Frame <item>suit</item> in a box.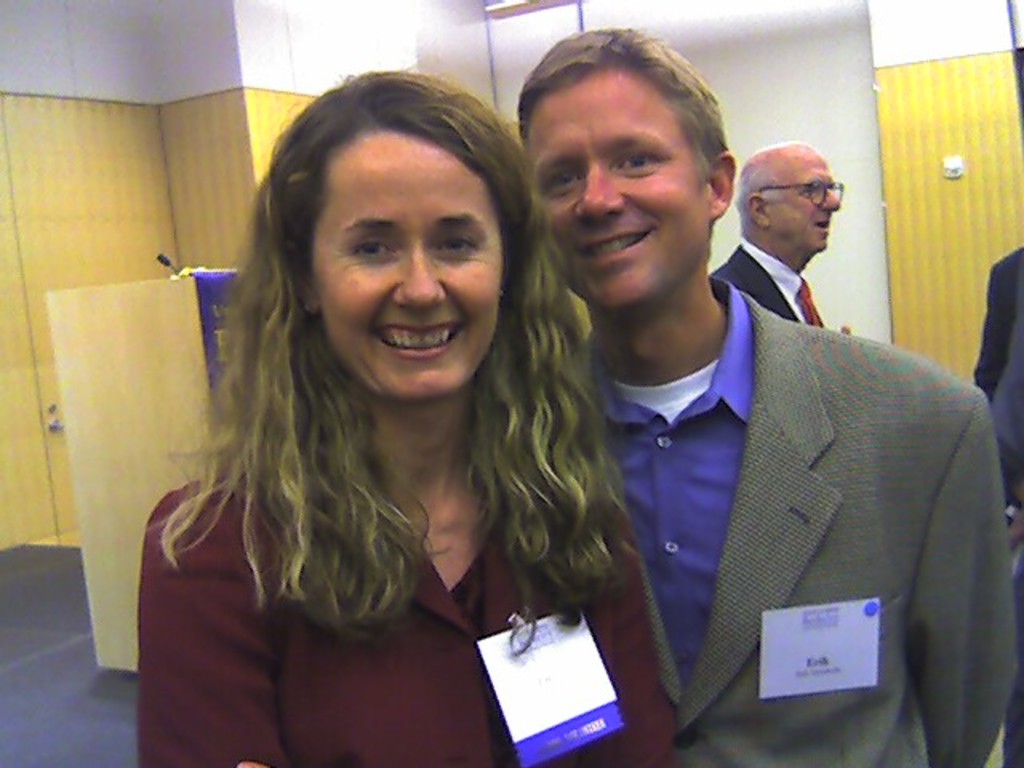
select_region(568, 317, 1006, 749).
